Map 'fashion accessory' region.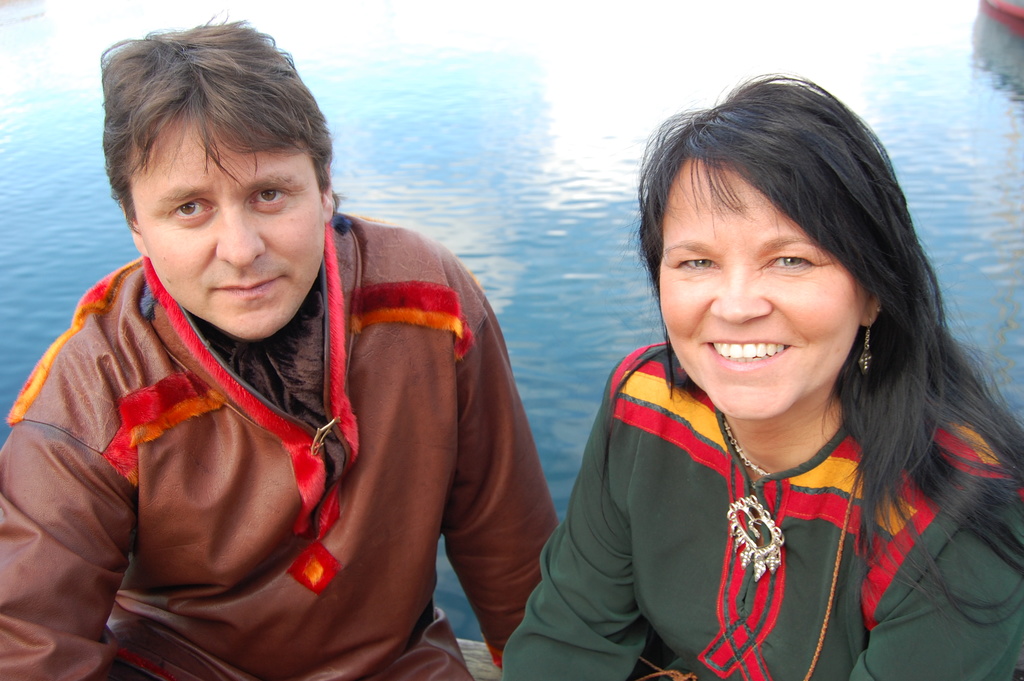
Mapped to (x1=723, y1=418, x2=788, y2=587).
